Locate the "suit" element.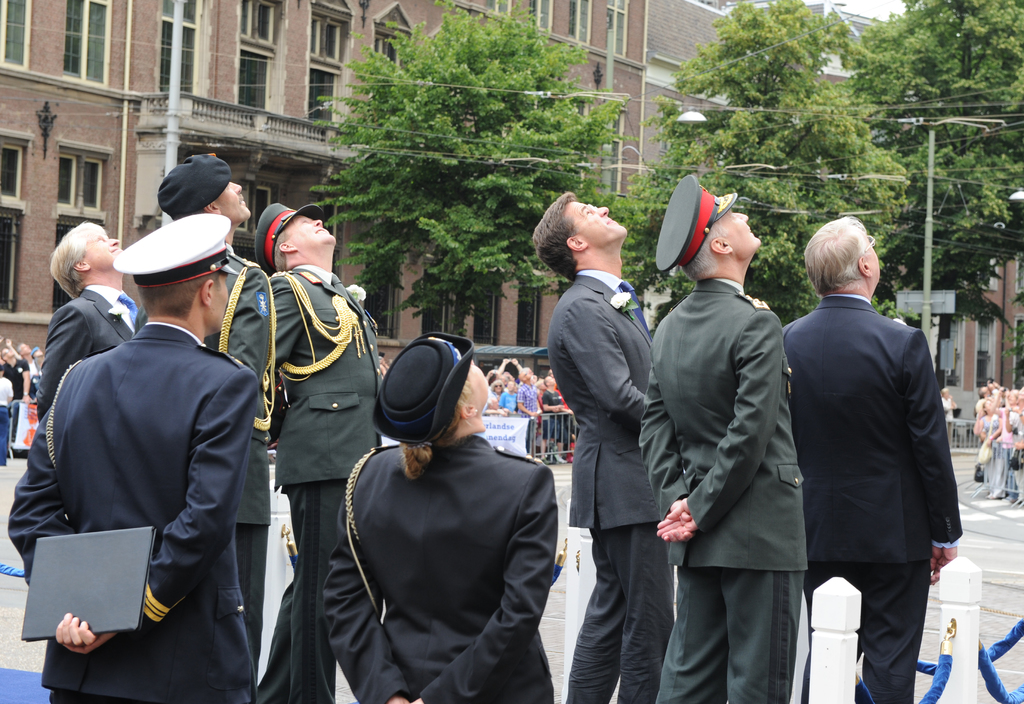
Element bbox: bbox=(205, 241, 275, 703).
